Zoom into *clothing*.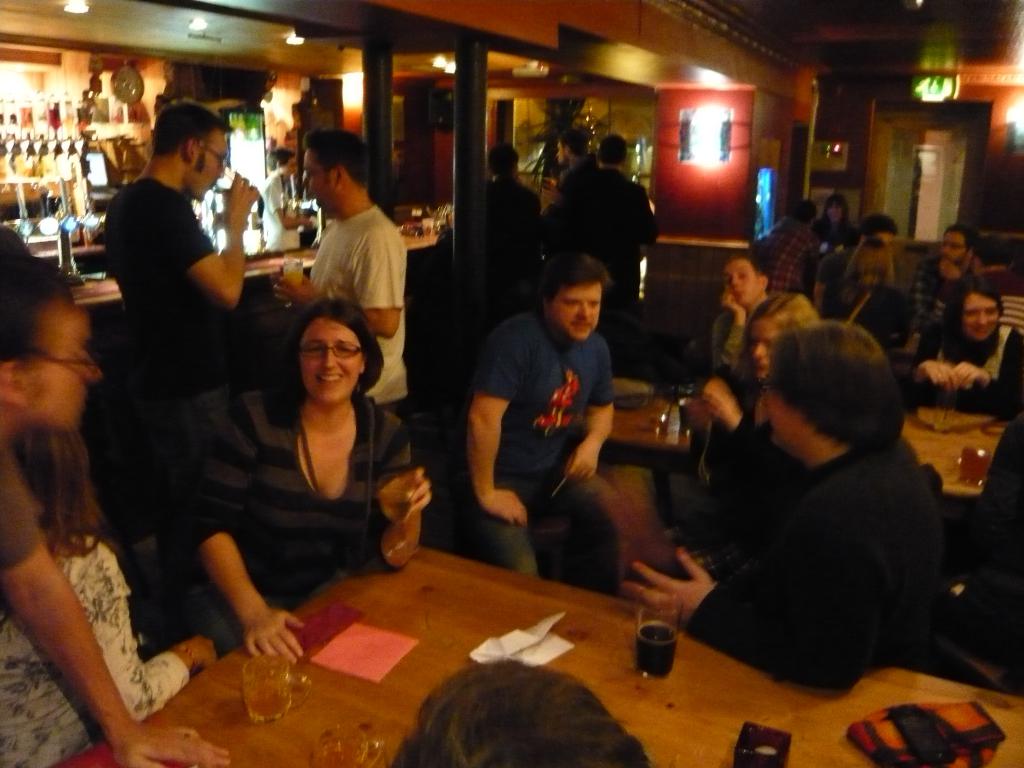
Zoom target: BBox(0, 534, 197, 767).
